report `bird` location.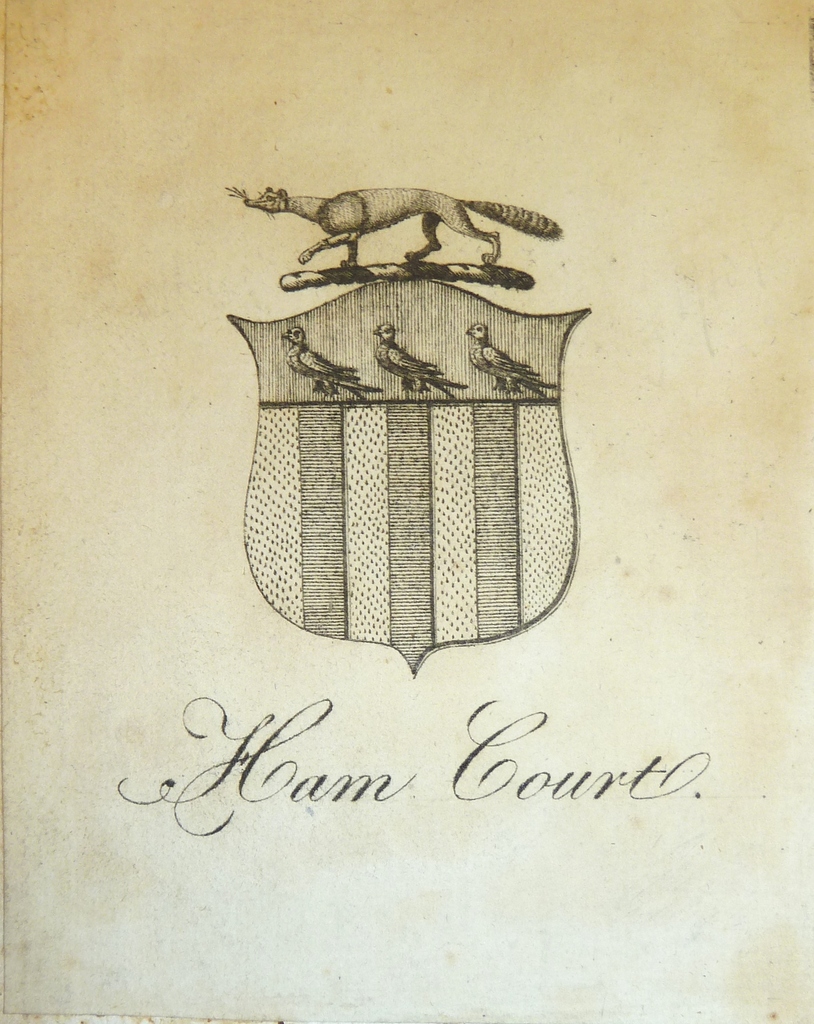
Report: rect(277, 323, 380, 401).
